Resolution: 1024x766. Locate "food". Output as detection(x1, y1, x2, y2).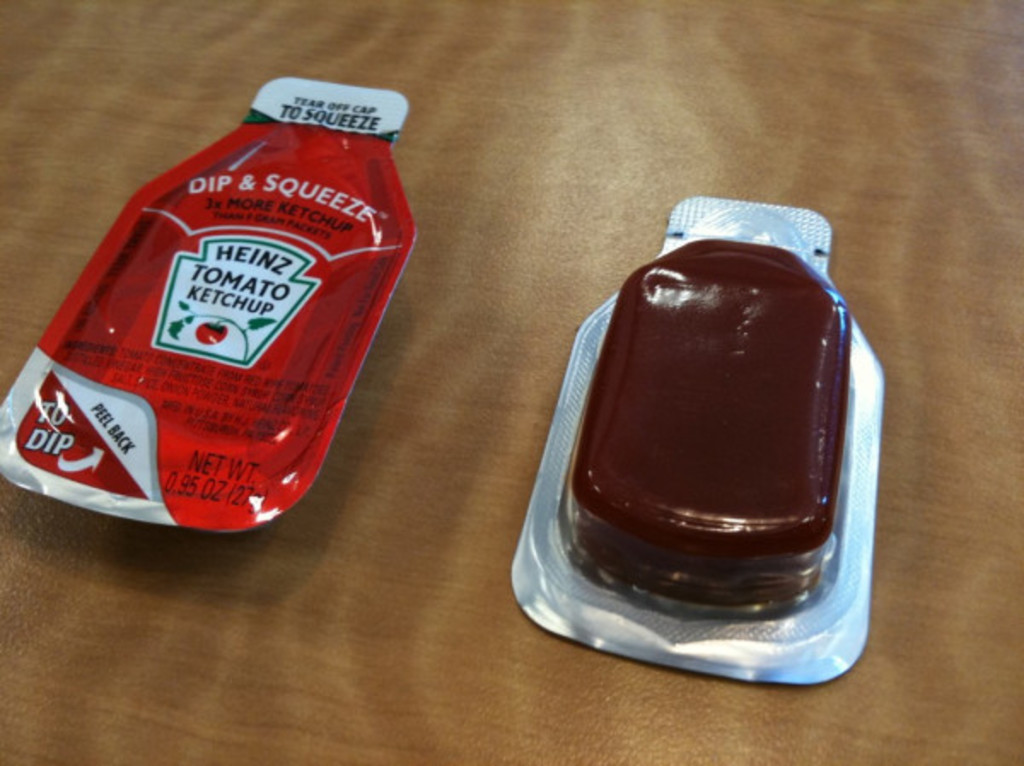
detection(44, 150, 418, 502).
